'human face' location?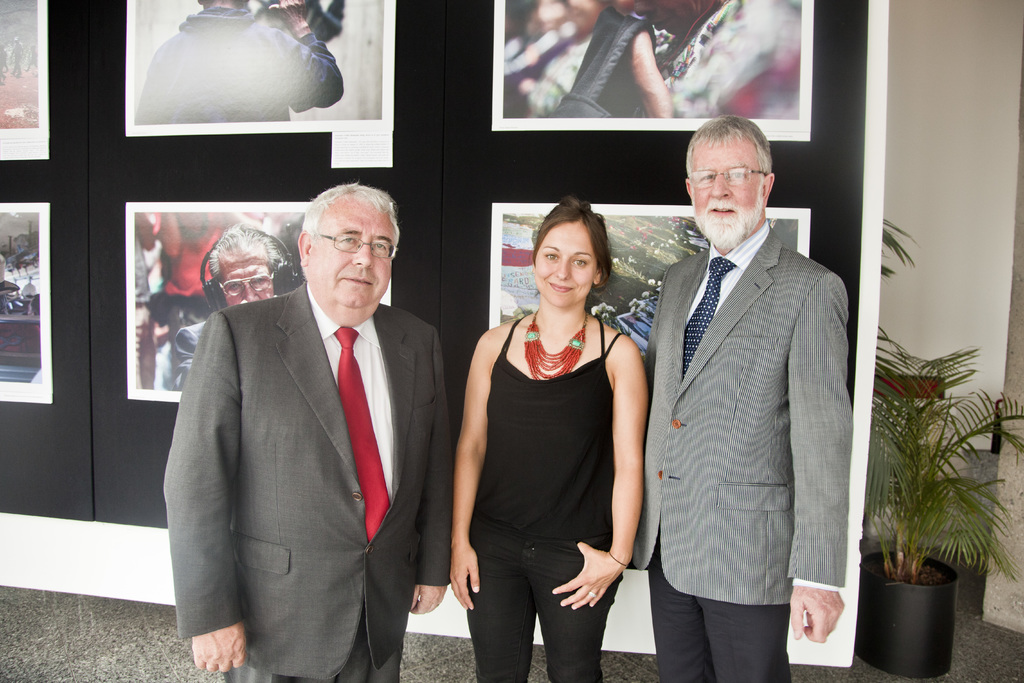
l=537, t=219, r=595, b=309
